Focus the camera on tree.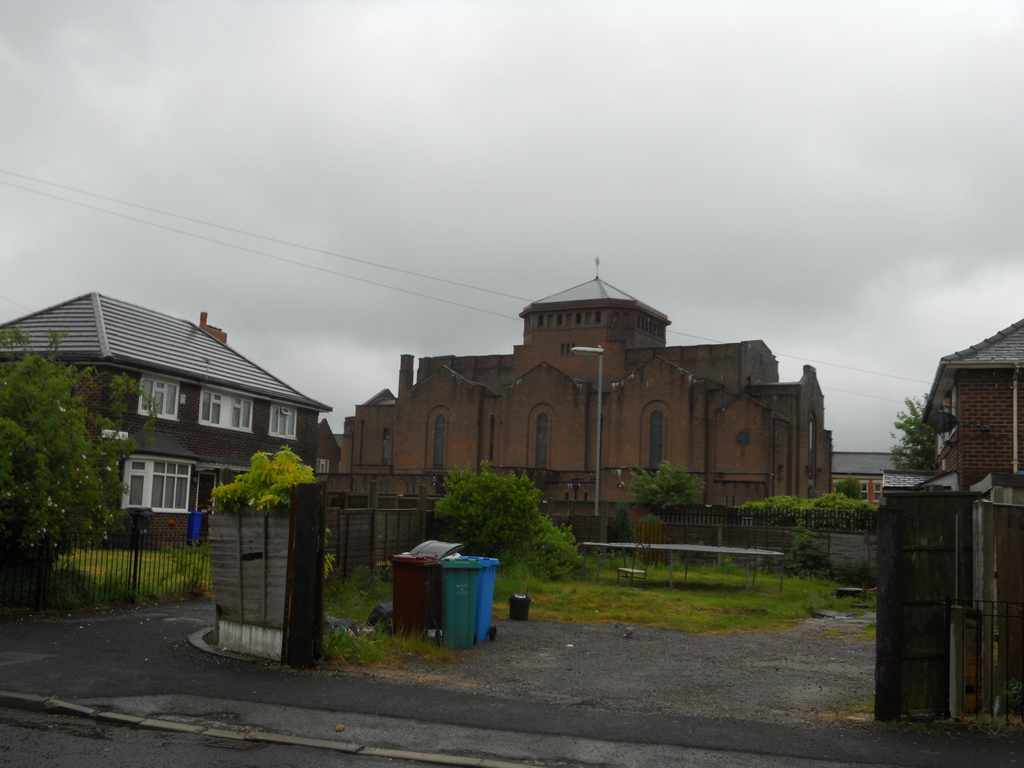
Focus region: <box>837,476,864,504</box>.
